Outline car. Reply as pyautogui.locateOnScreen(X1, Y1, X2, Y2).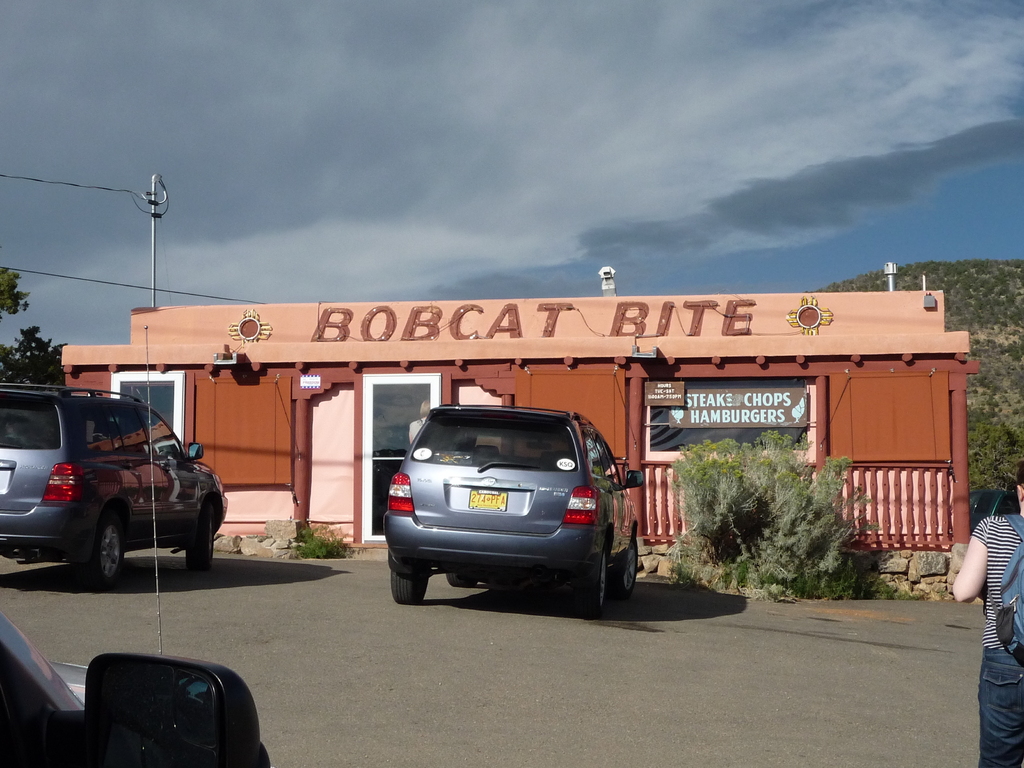
pyautogui.locateOnScreen(371, 410, 633, 616).
